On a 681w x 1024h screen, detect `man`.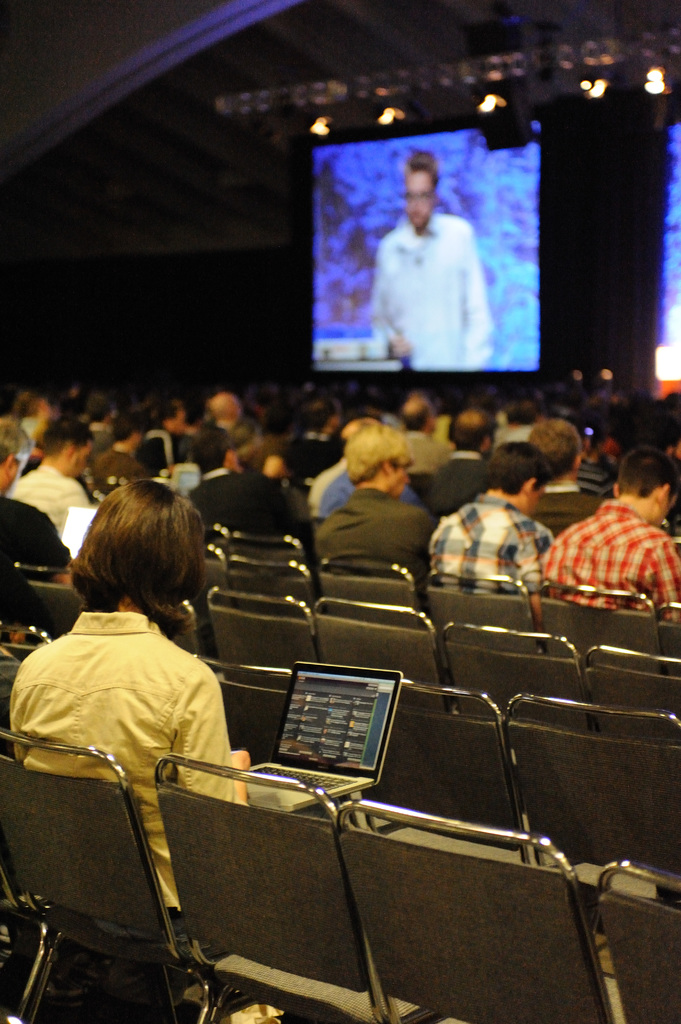
[left=283, top=394, right=346, bottom=483].
